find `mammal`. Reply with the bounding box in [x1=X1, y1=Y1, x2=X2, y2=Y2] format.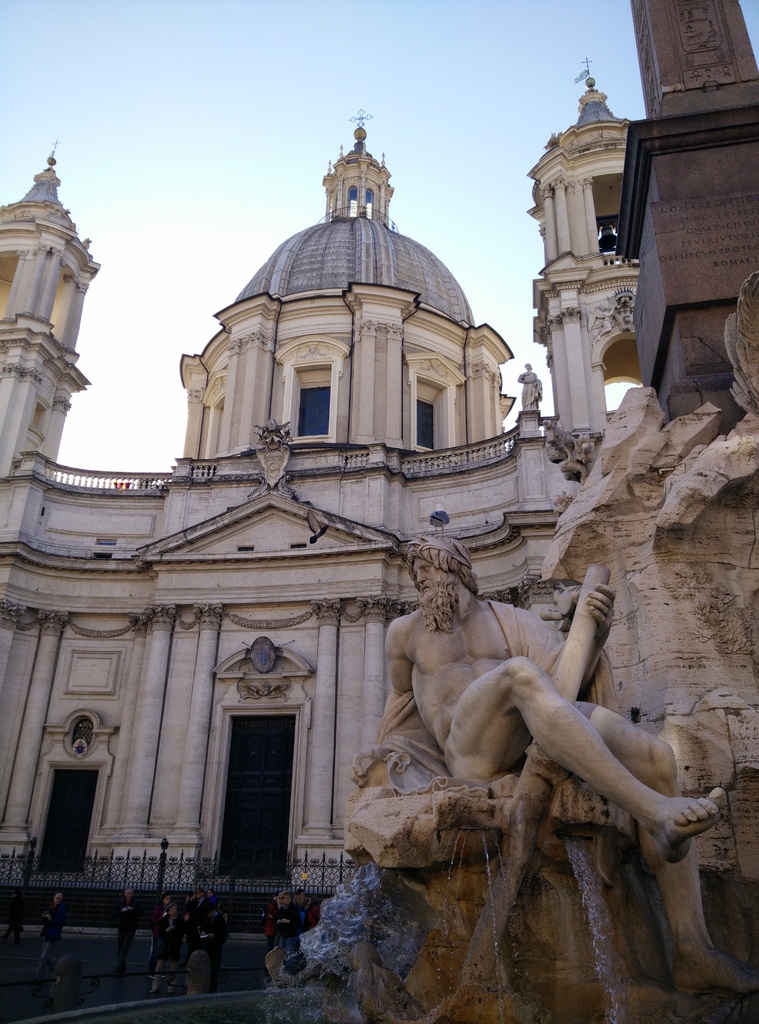
[x1=280, y1=887, x2=304, y2=950].
